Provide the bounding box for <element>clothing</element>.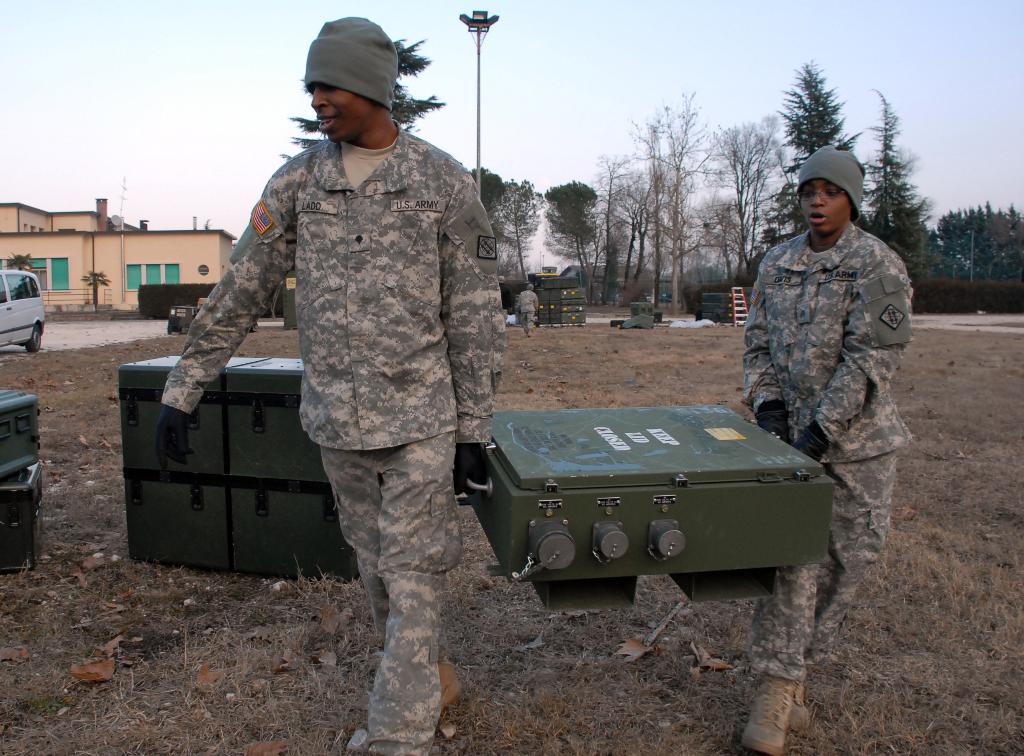
517, 288, 538, 332.
